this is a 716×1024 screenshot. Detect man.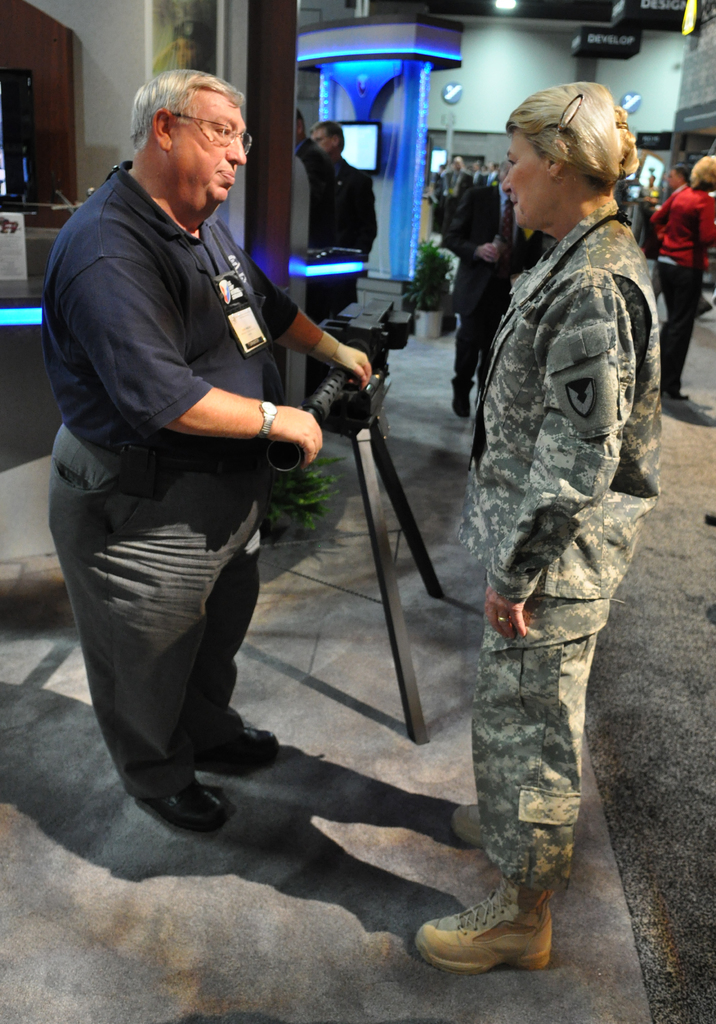
crop(306, 120, 381, 317).
